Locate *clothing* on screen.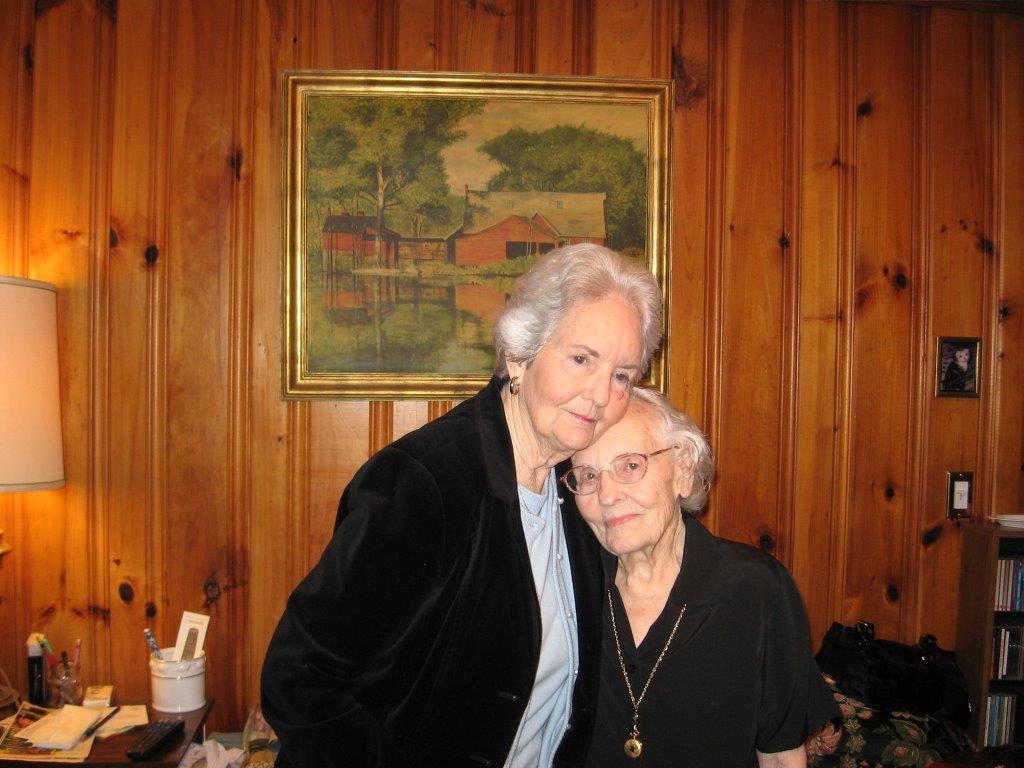
On screen at bbox=[257, 372, 594, 767].
